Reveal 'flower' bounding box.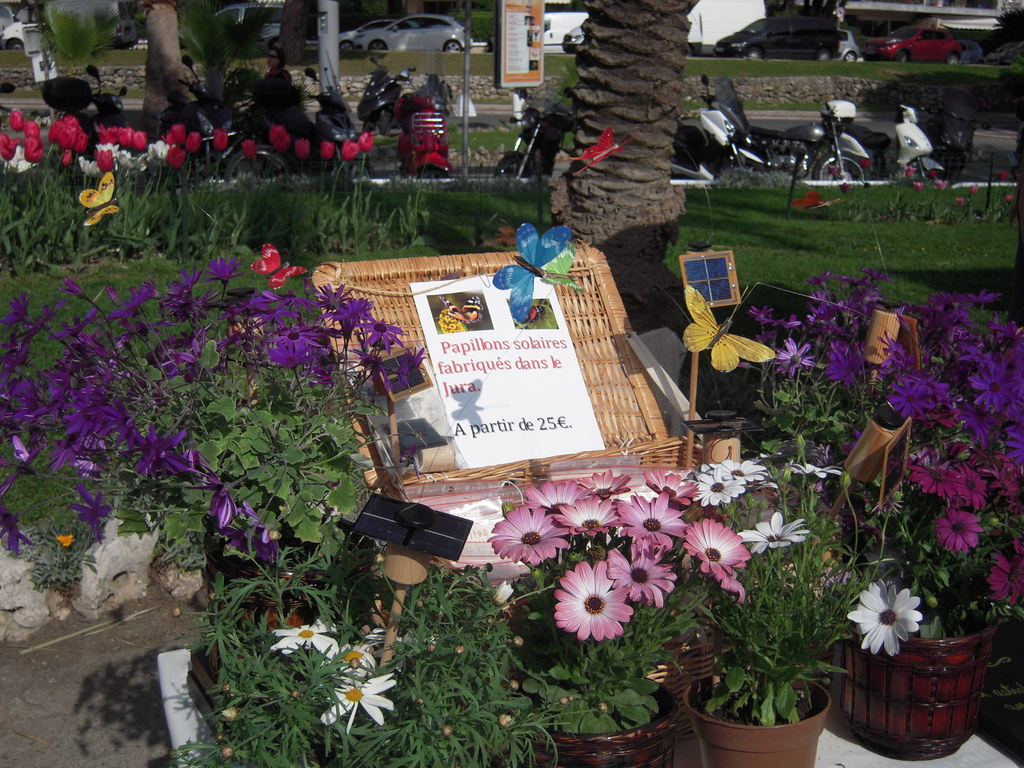
Revealed: BBox(267, 616, 338, 657).
